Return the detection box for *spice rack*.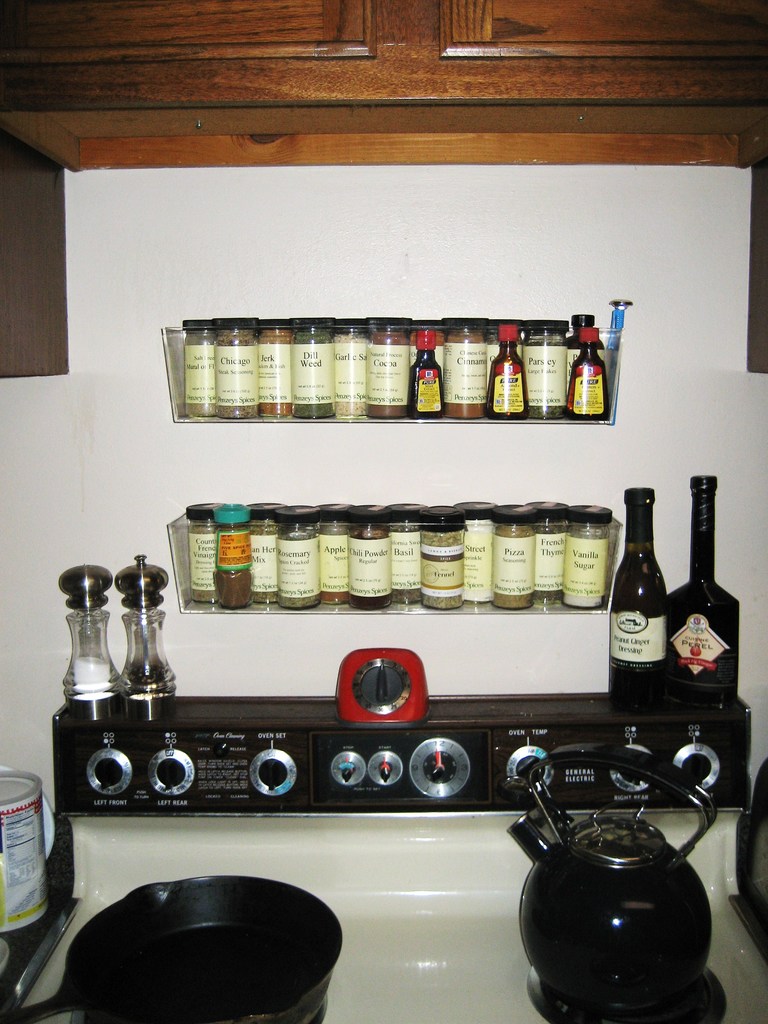
[left=157, top=304, right=626, bottom=432].
